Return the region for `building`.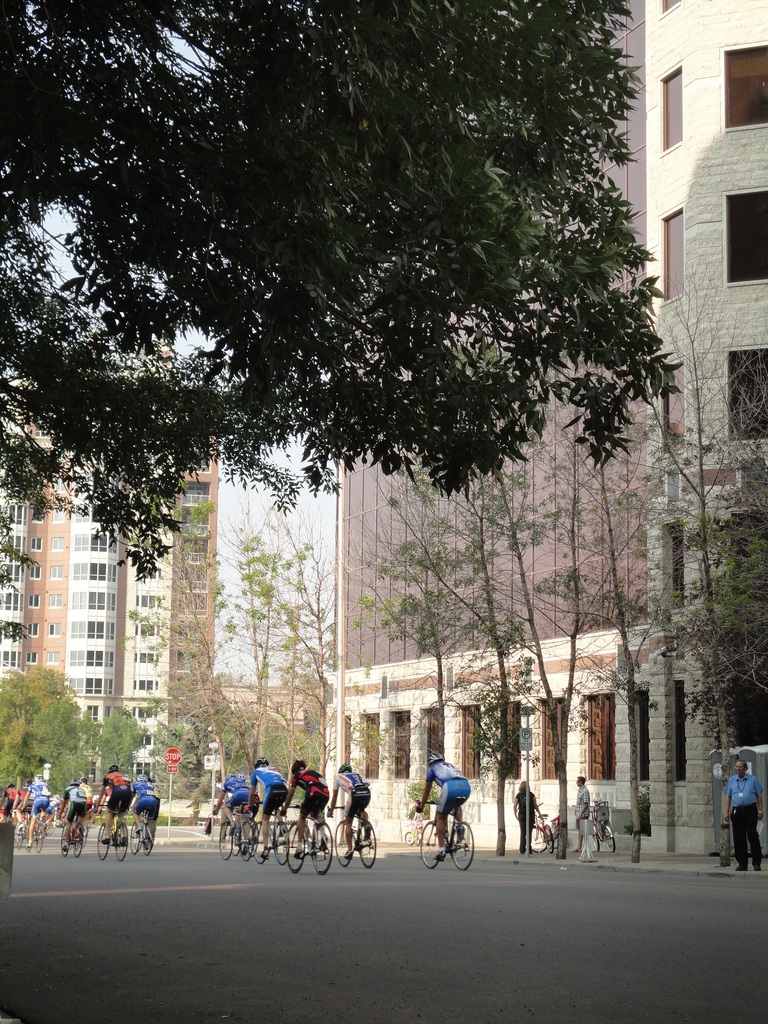
box=[0, 346, 221, 780].
